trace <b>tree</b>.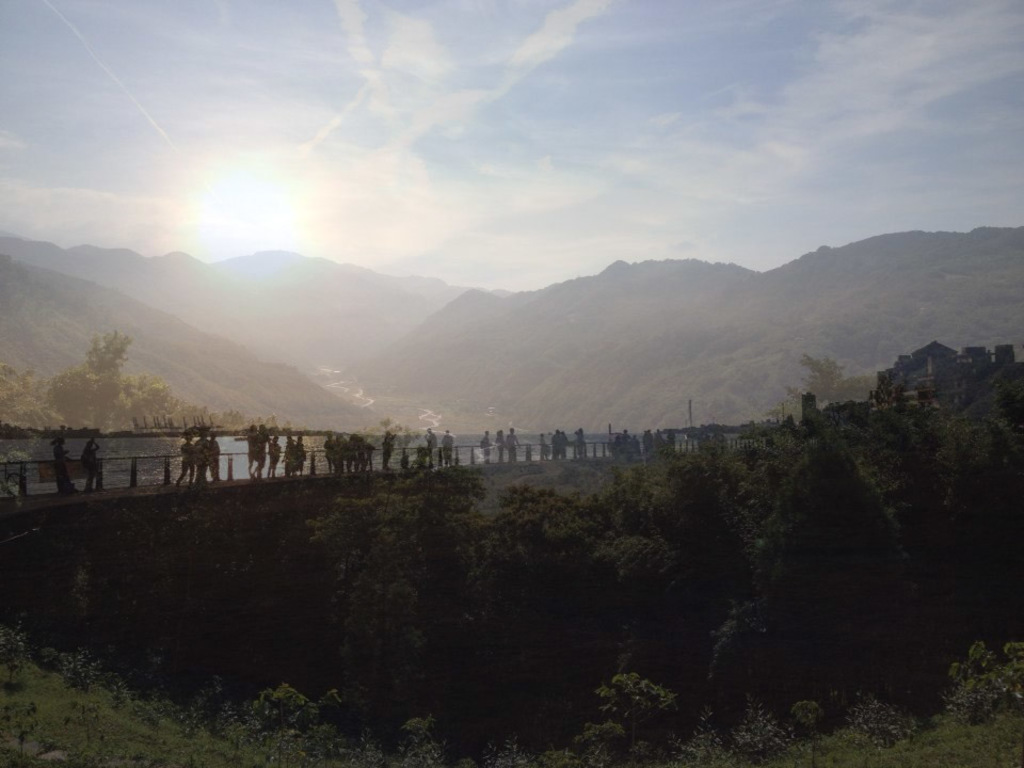
Traced to (left=39, top=299, right=154, bottom=445).
